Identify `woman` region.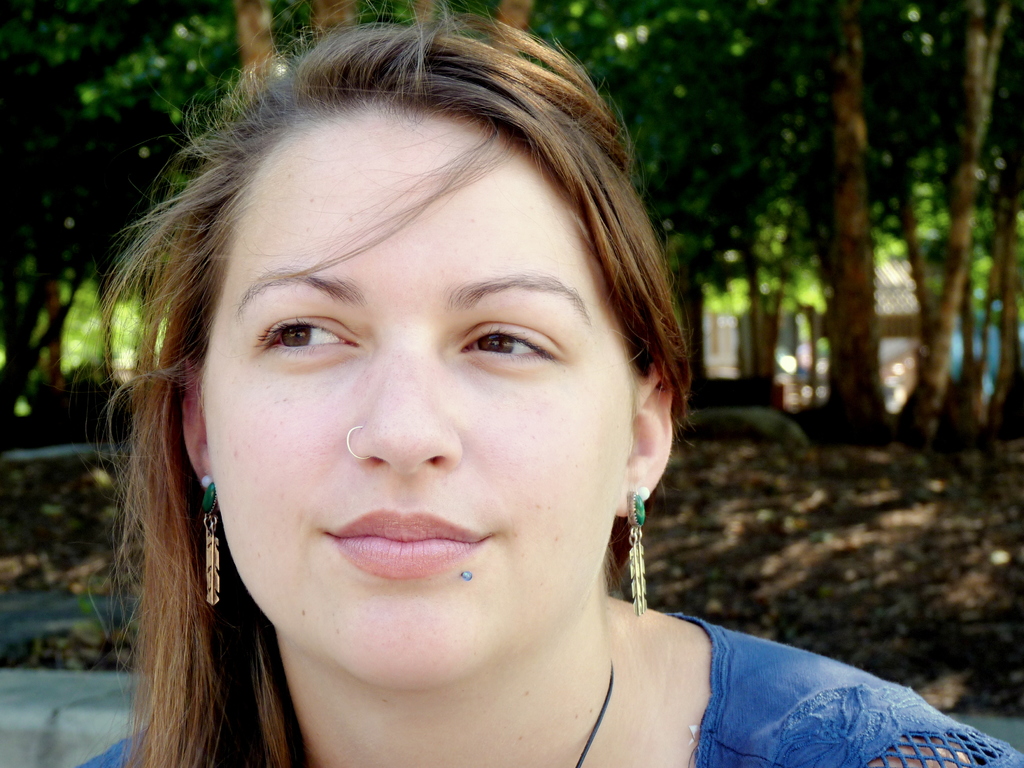
Region: <box>58,66,889,756</box>.
